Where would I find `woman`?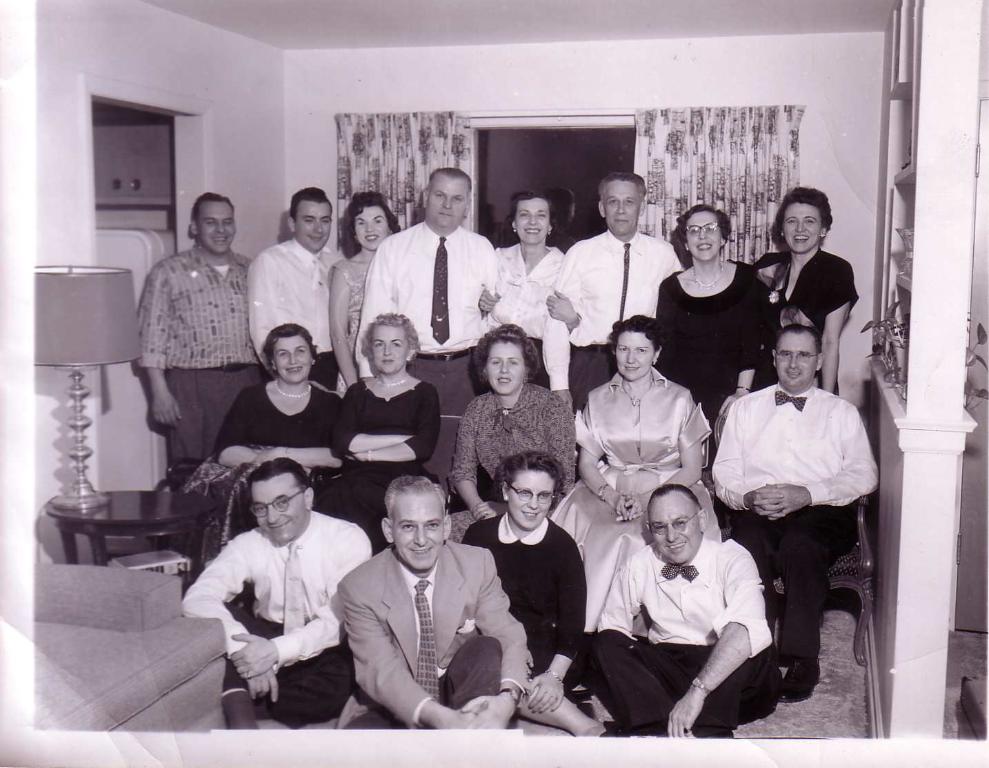
At 752,182,863,397.
